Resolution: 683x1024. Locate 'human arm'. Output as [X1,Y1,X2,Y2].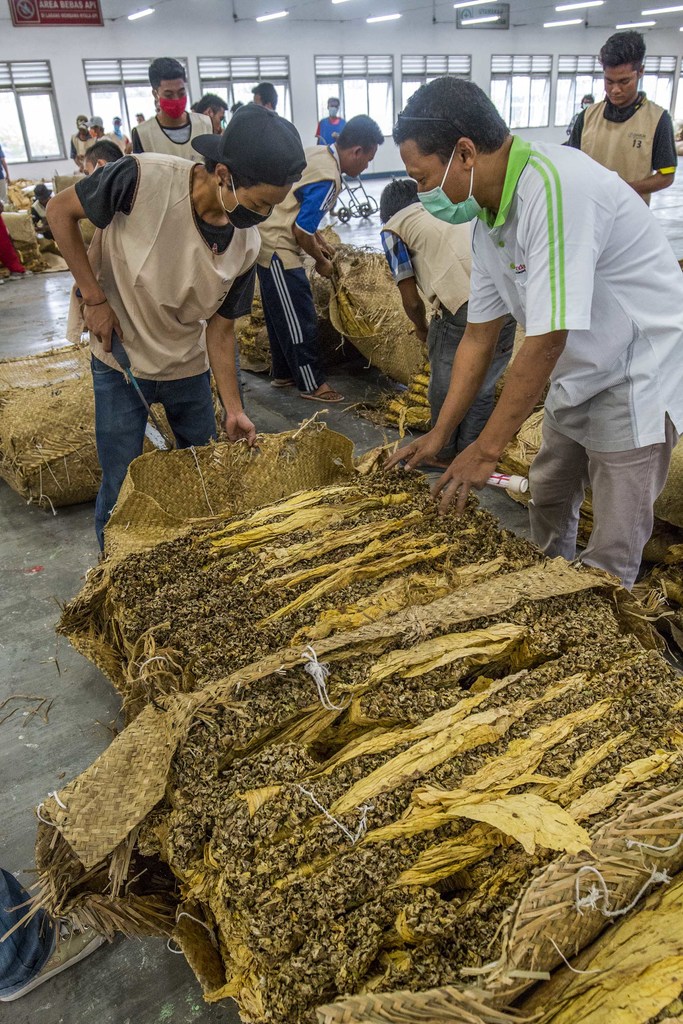
[201,227,264,447].
